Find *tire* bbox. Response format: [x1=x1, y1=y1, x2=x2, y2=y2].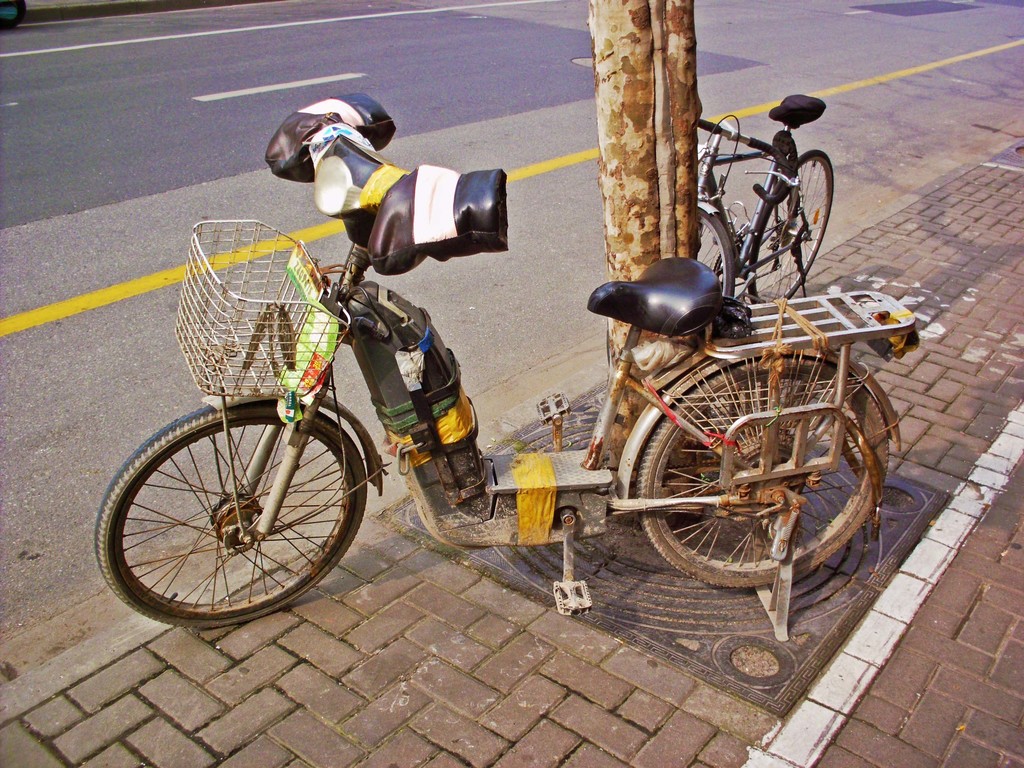
[x1=744, y1=146, x2=835, y2=307].
